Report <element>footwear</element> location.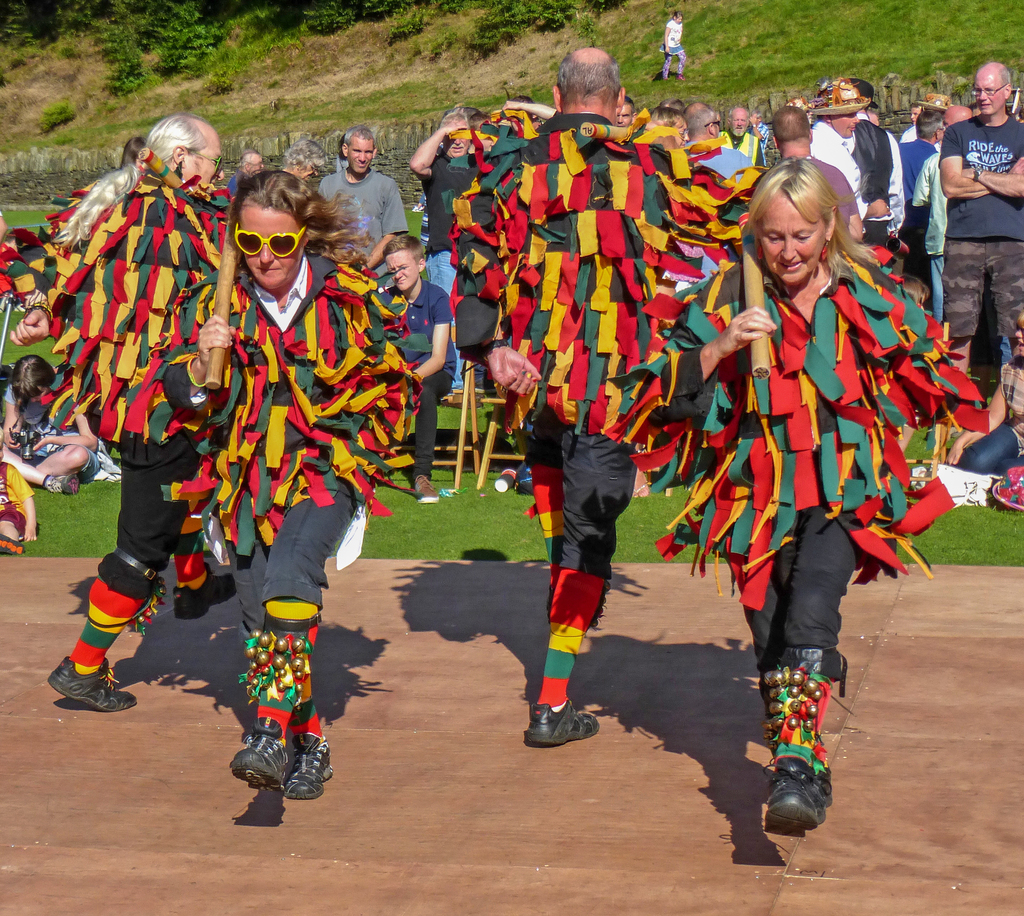
Report: [57,471,82,498].
